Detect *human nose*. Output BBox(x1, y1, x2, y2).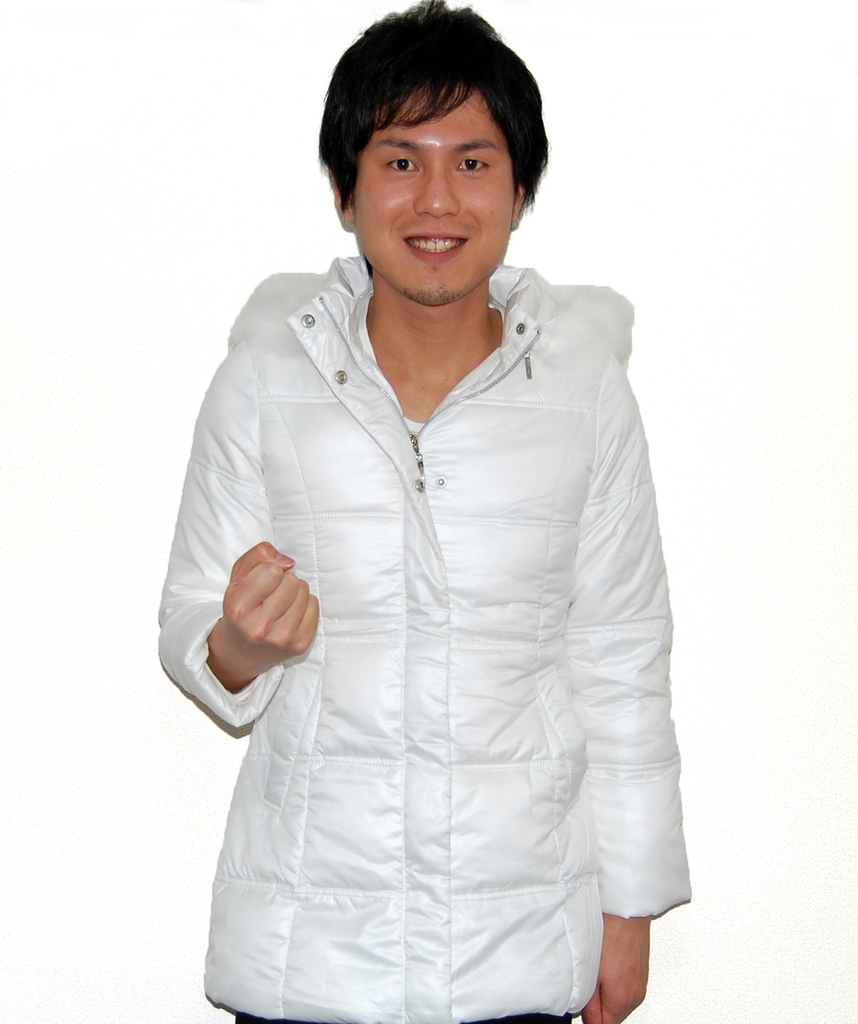
BBox(414, 173, 458, 219).
